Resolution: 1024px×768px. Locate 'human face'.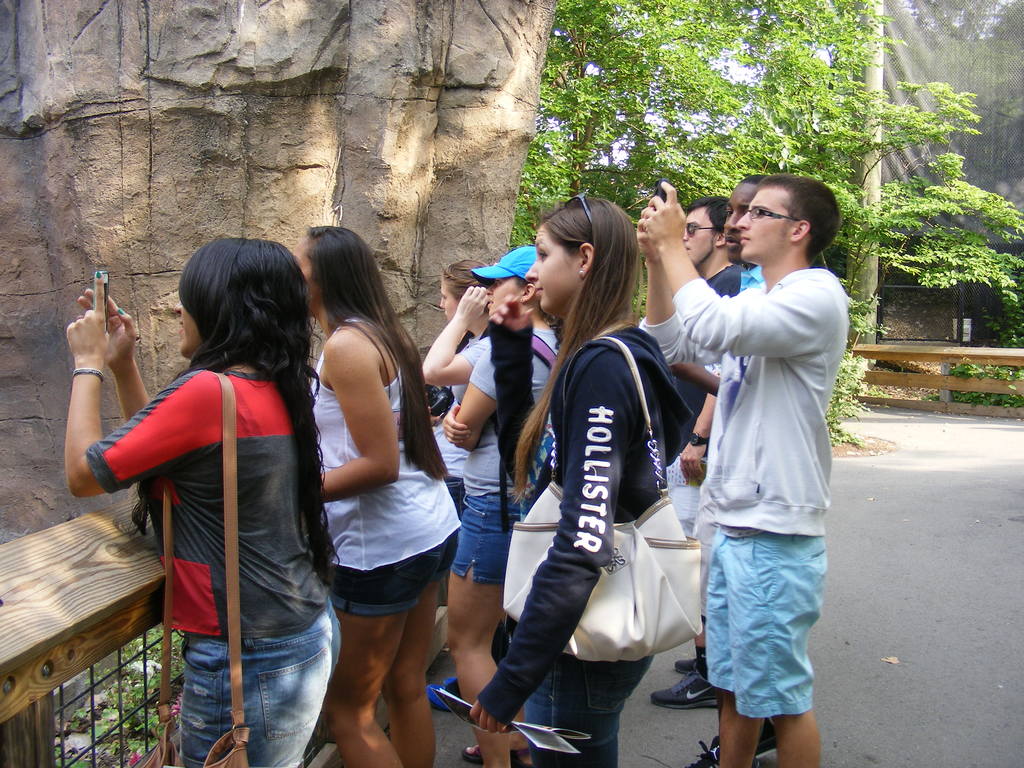
pyautogui.locateOnScreen(528, 227, 579, 312).
